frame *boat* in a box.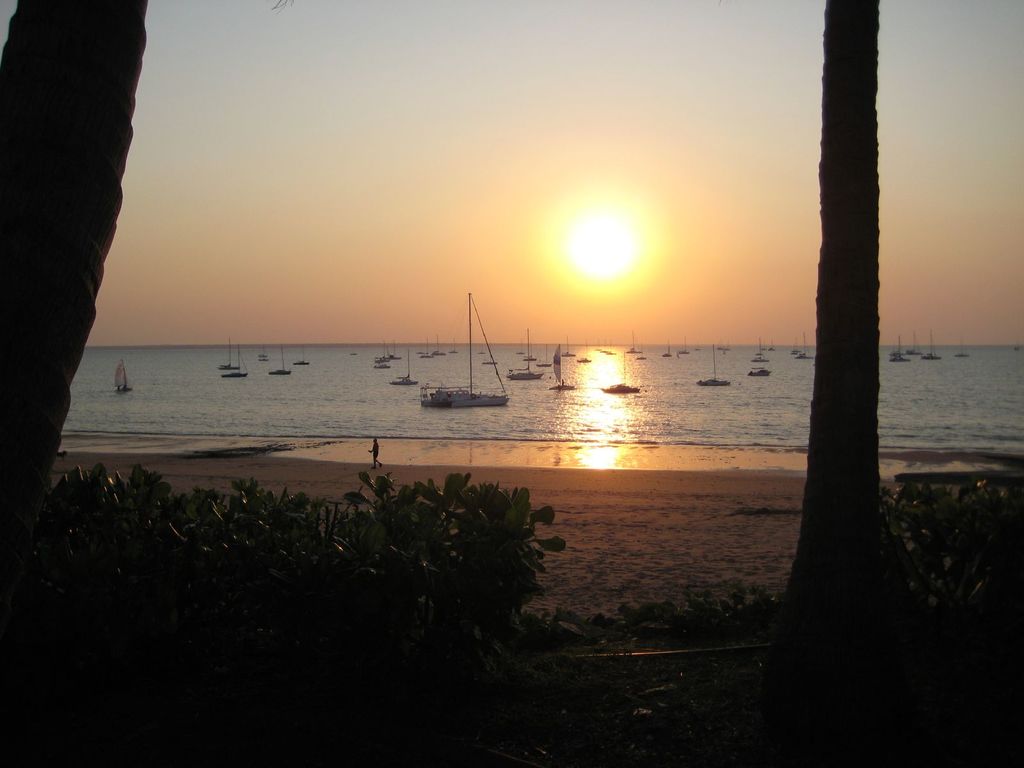
(752,337,768,362).
